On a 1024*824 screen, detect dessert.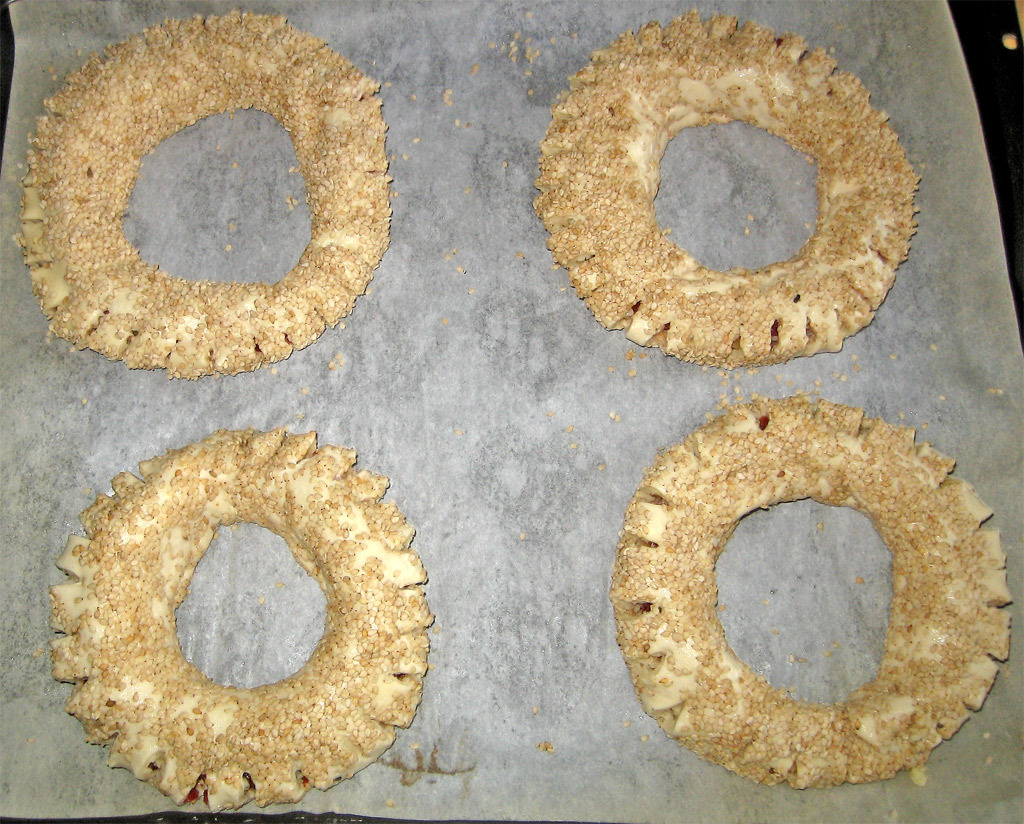
(526,13,929,370).
